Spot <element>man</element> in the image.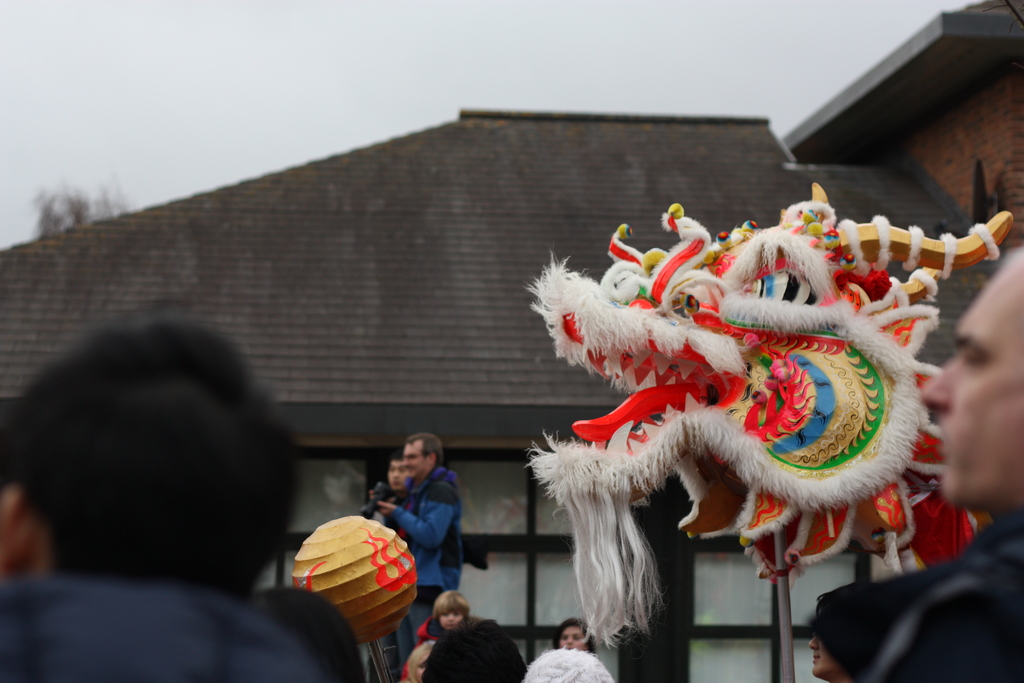
<element>man</element> found at (x1=367, y1=449, x2=417, y2=534).
